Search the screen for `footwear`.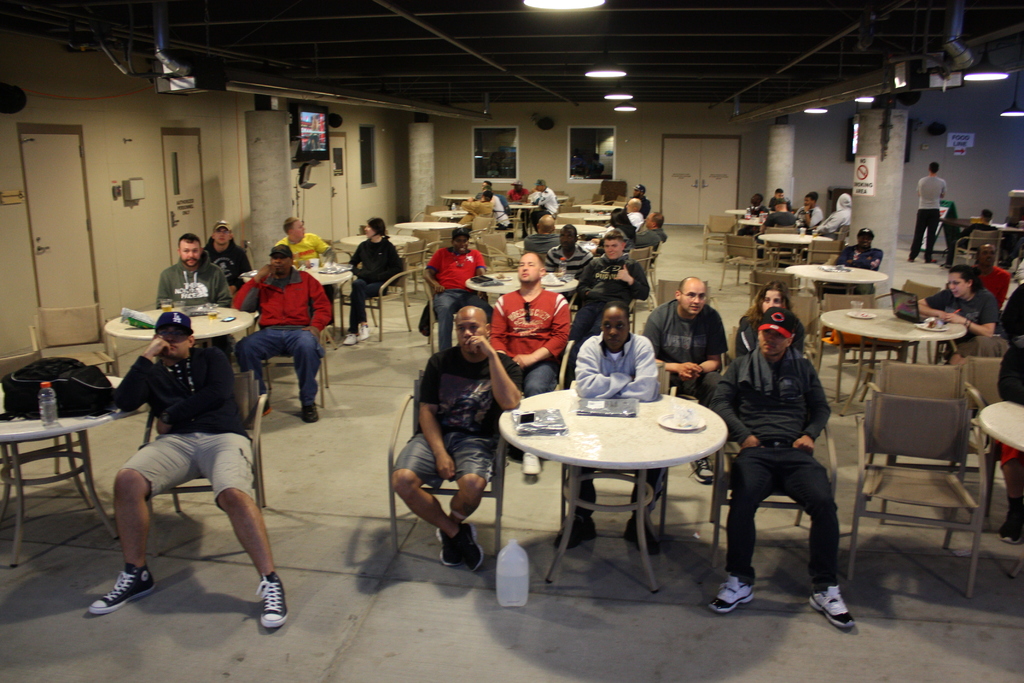
Found at [x1=1000, y1=504, x2=1023, y2=541].
